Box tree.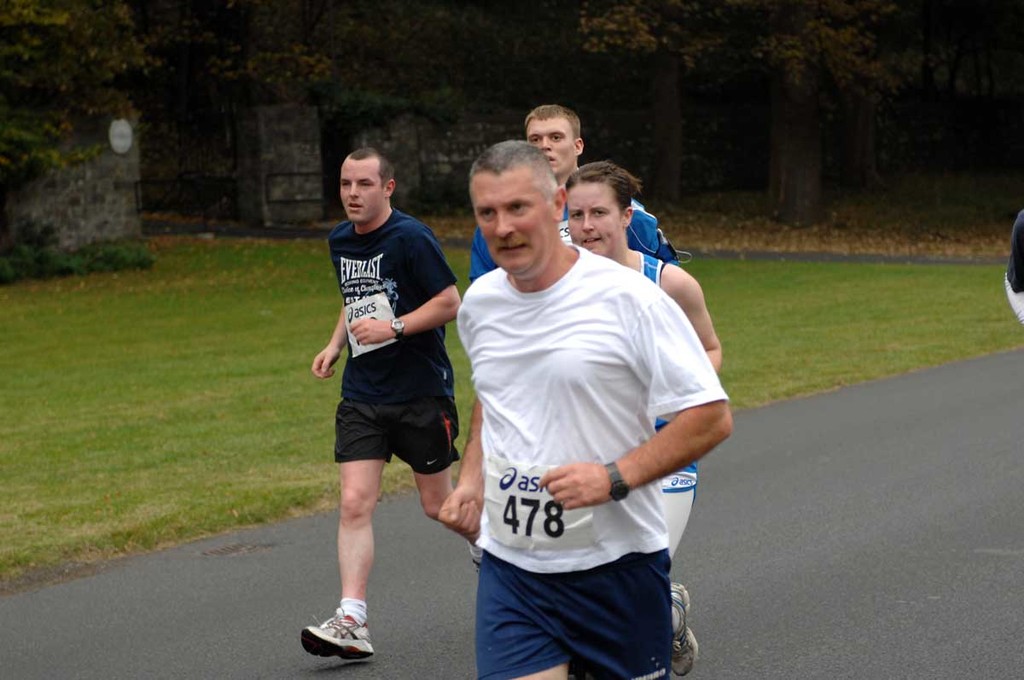
left=578, top=0, right=1017, bottom=242.
